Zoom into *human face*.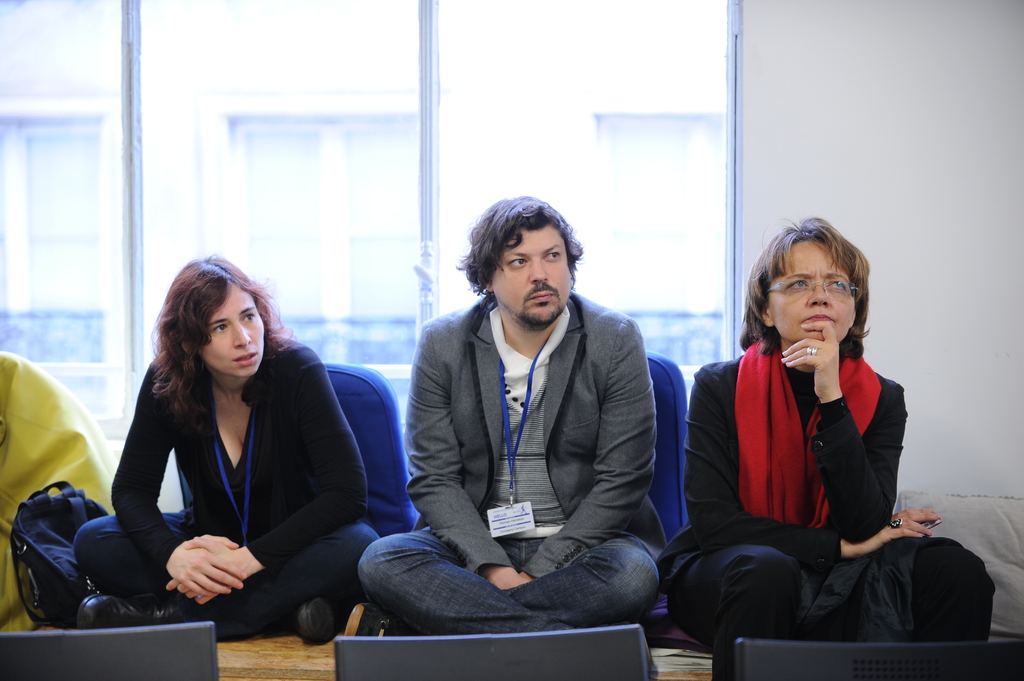
Zoom target: {"x1": 771, "y1": 256, "x2": 859, "y2": 339}.
